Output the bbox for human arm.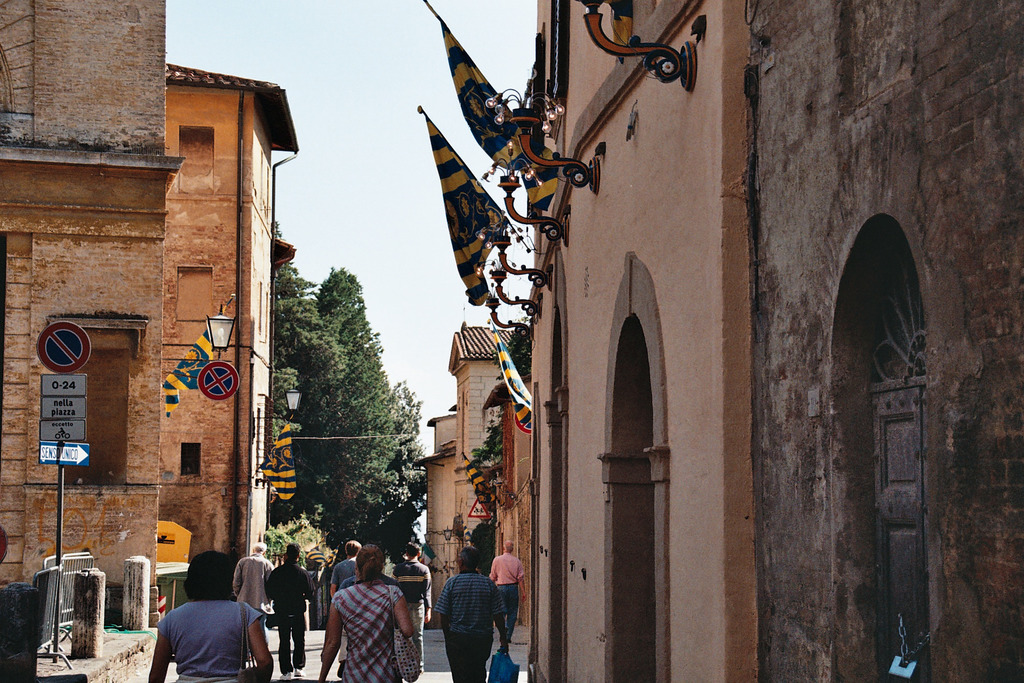
[left=488, top=556, right=495, bottom=582].
